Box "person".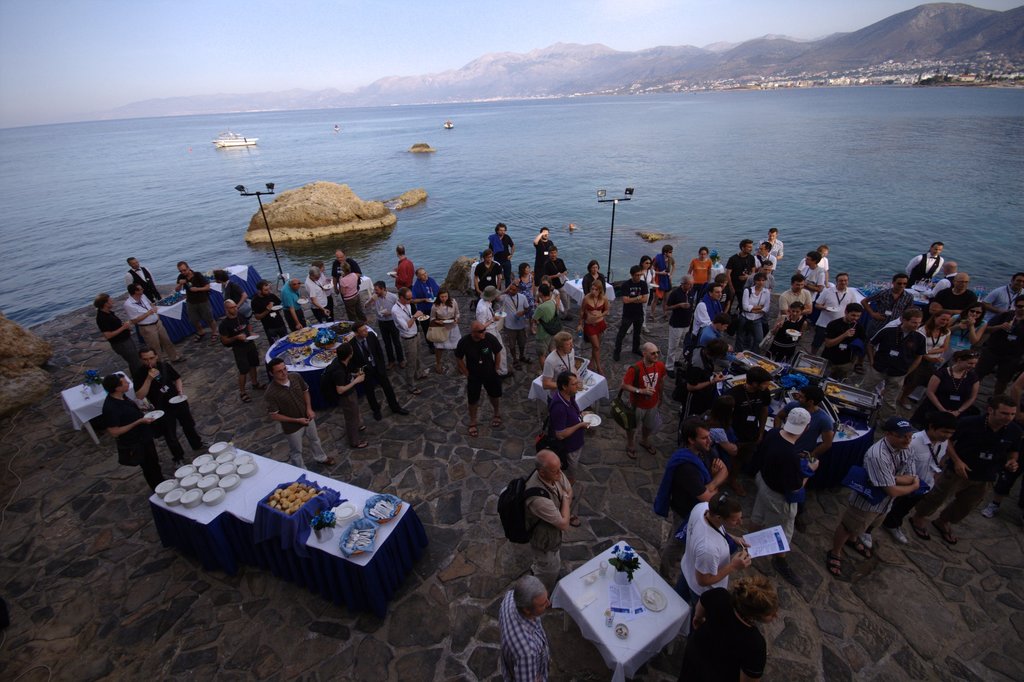
box(859, 410, 945, 546).
